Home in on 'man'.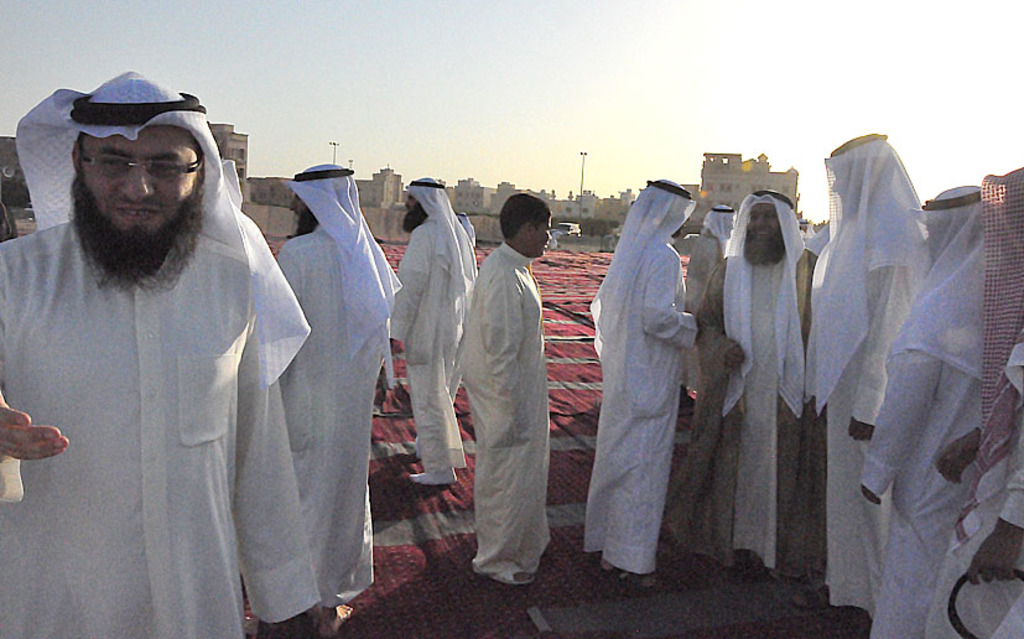
Homed in at Rect(584, 177, 700, 591).
